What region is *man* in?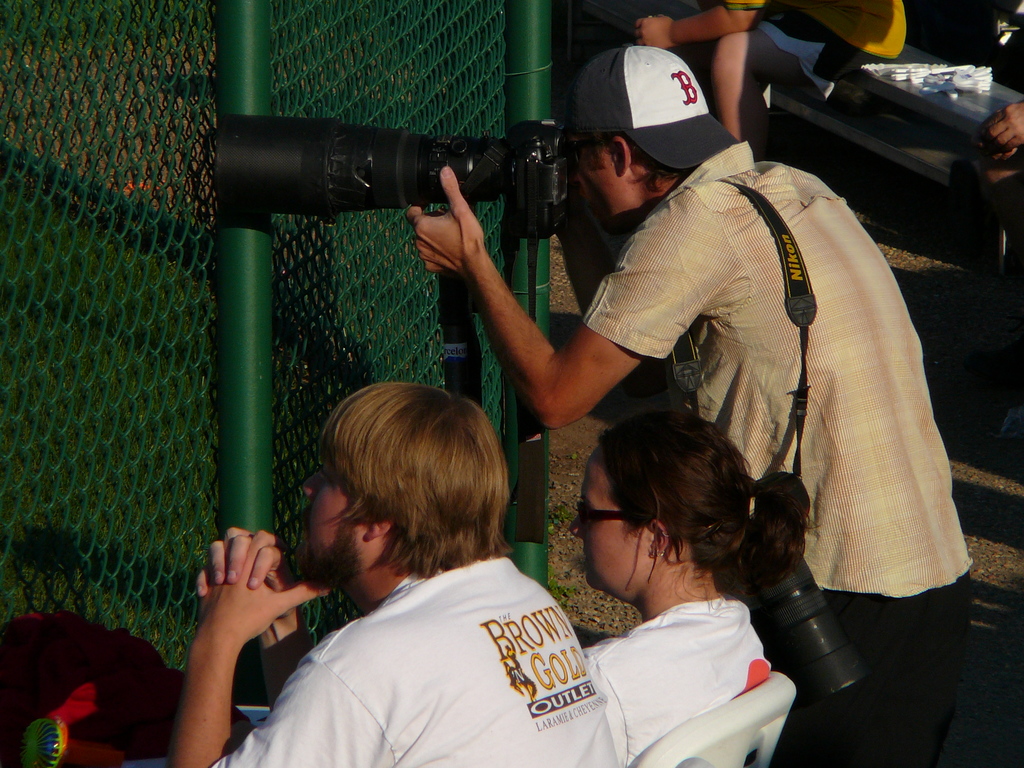
rect(170, 383, 619, 767).
